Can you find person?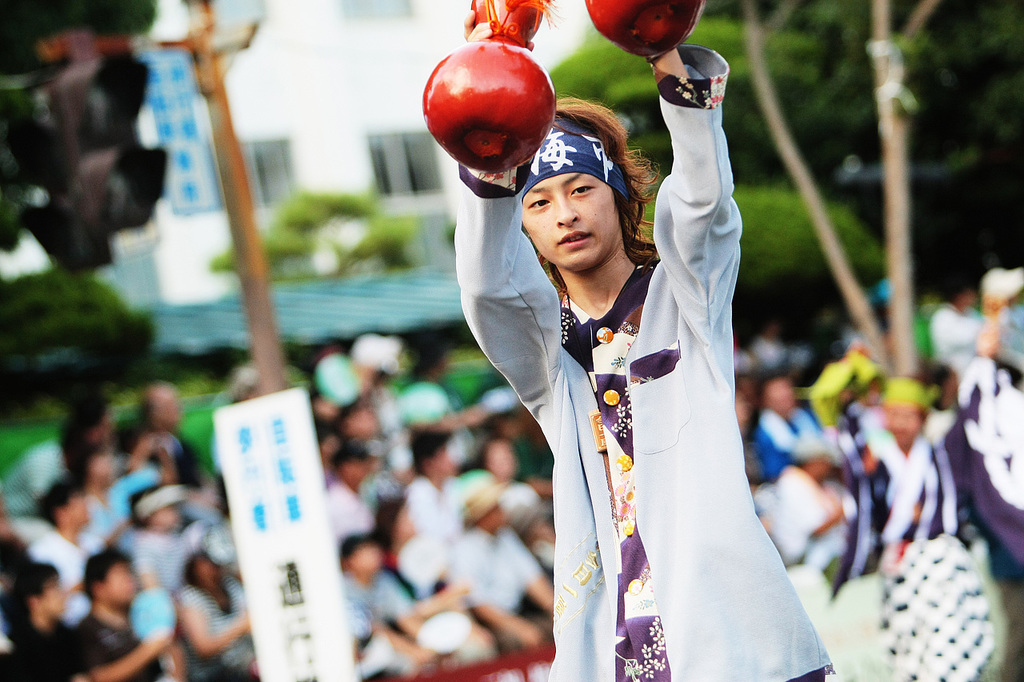
Yes, bounding box: {"left": 751, "top": 377, "right": 838, "bottom": 480}.
